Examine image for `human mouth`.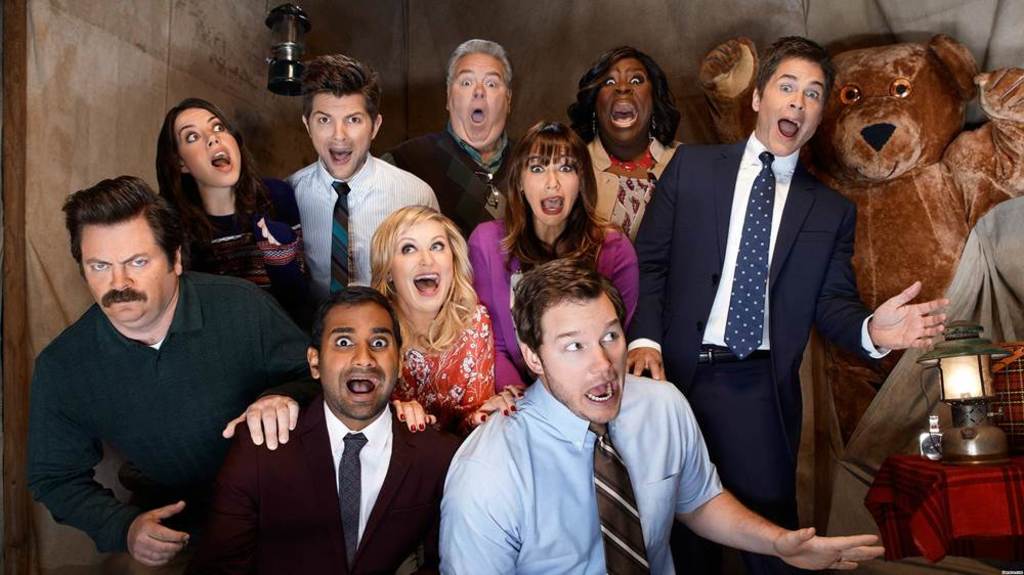
Examination result: locate(471, 104, 487, 126).
